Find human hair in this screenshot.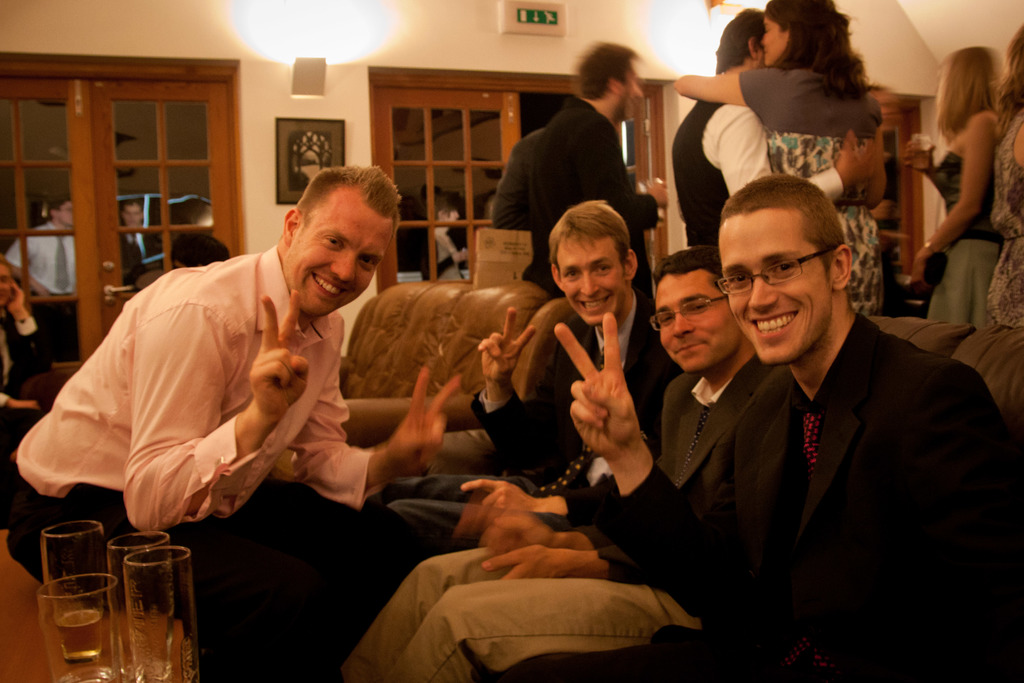
The bounding box for human hair is detection(49, 196, 68, 220).
